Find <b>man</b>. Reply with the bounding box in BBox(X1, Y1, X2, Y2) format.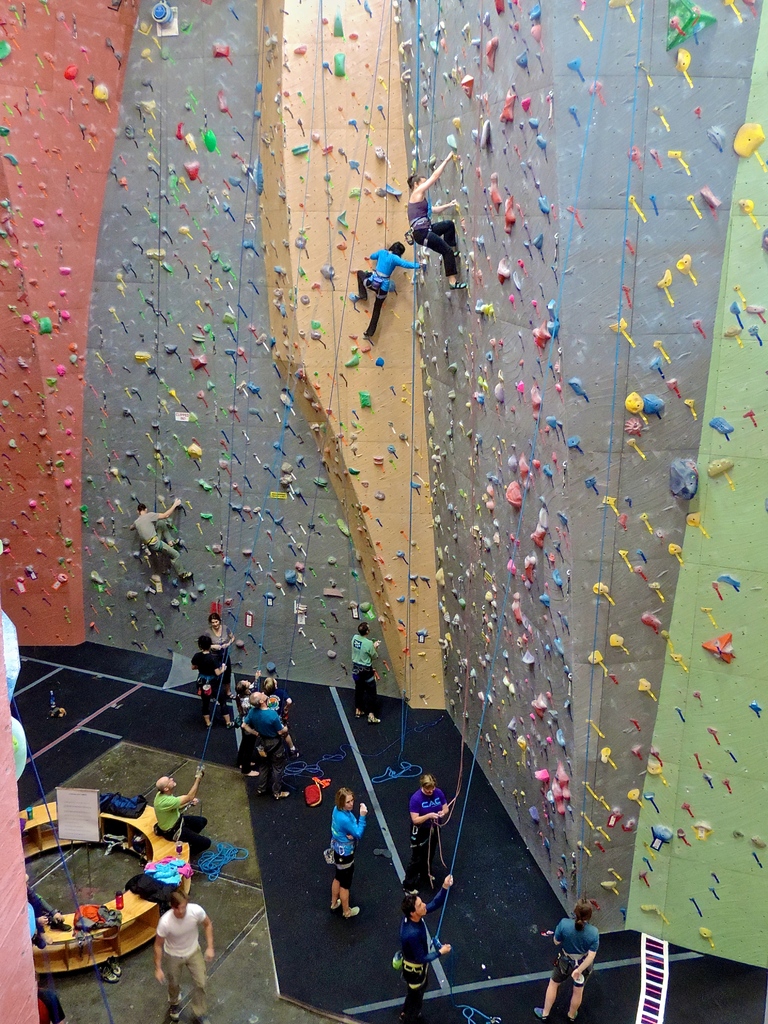
BBox(352, 623, 380, 723).
